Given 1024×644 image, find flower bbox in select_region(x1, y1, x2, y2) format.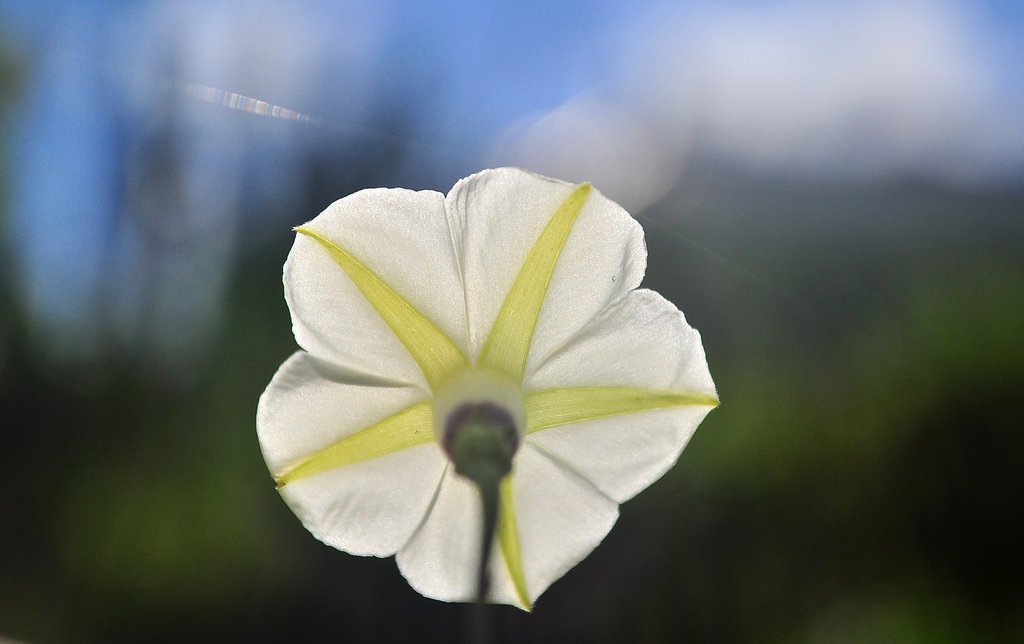
select_region(250, 156, 708, 607).
